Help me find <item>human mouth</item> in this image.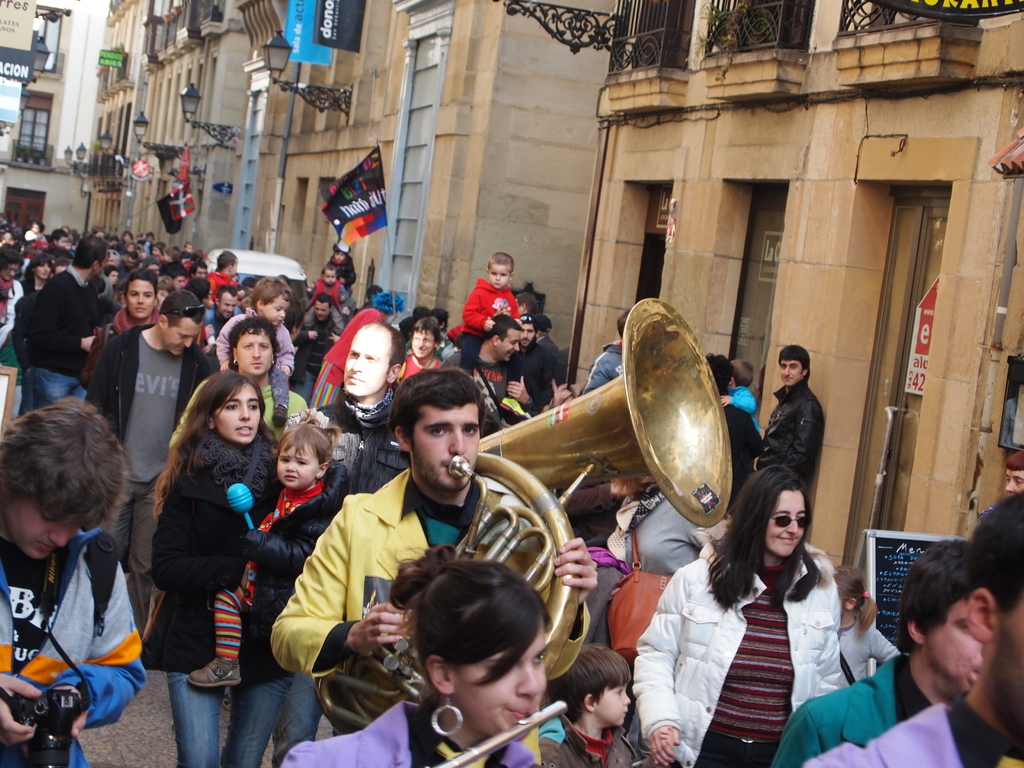
Found it: 777 533 801 545.
